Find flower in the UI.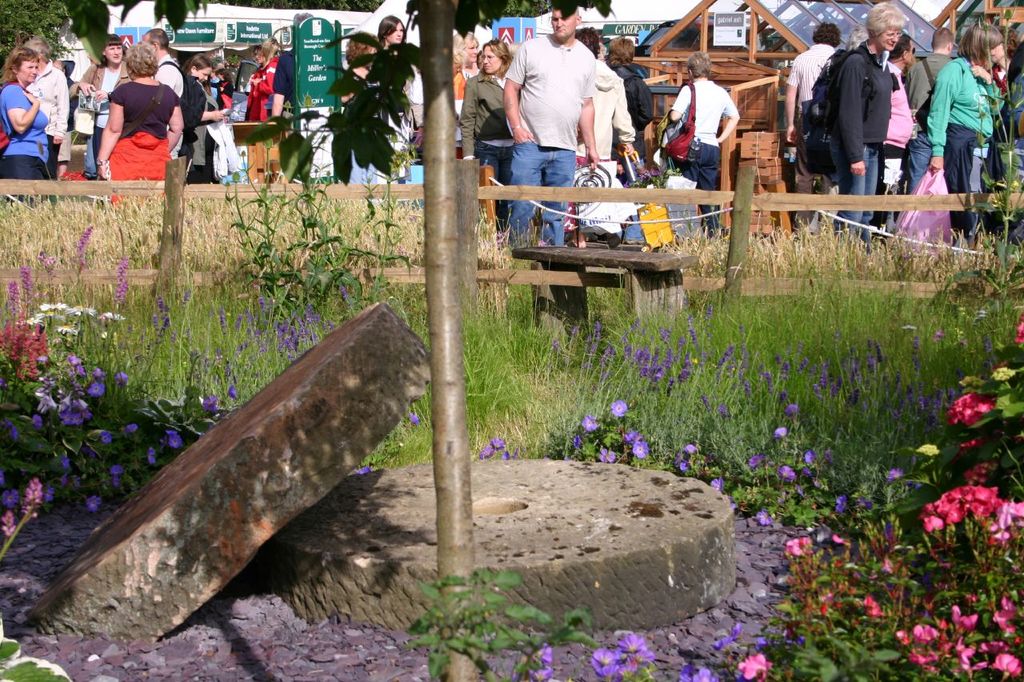
UI element at Rect(782, 398, 799, 420).
